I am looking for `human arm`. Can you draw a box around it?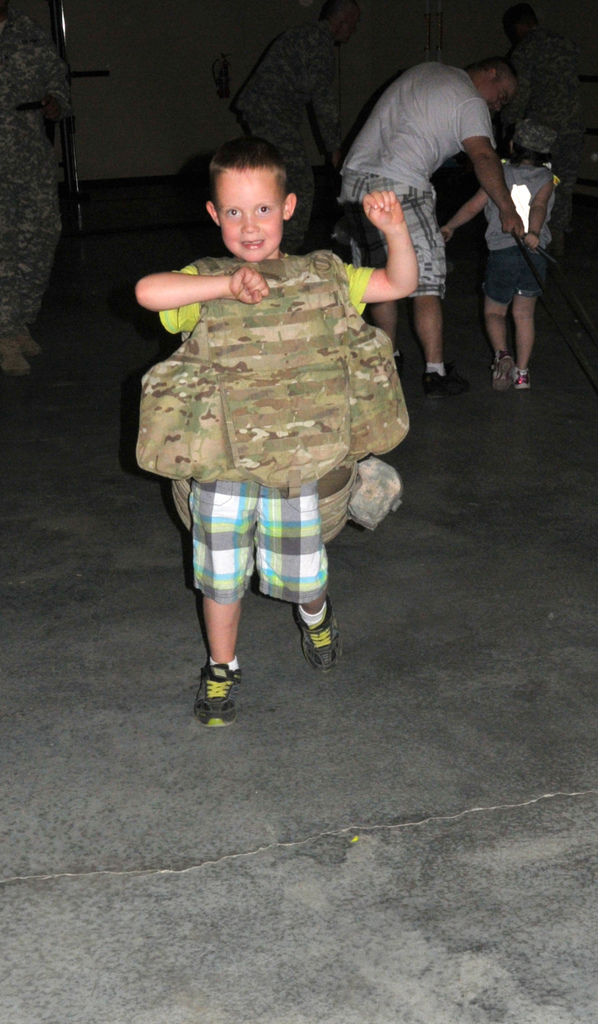
Sure, the bounding box is <box>341,190,429,304</box>.
